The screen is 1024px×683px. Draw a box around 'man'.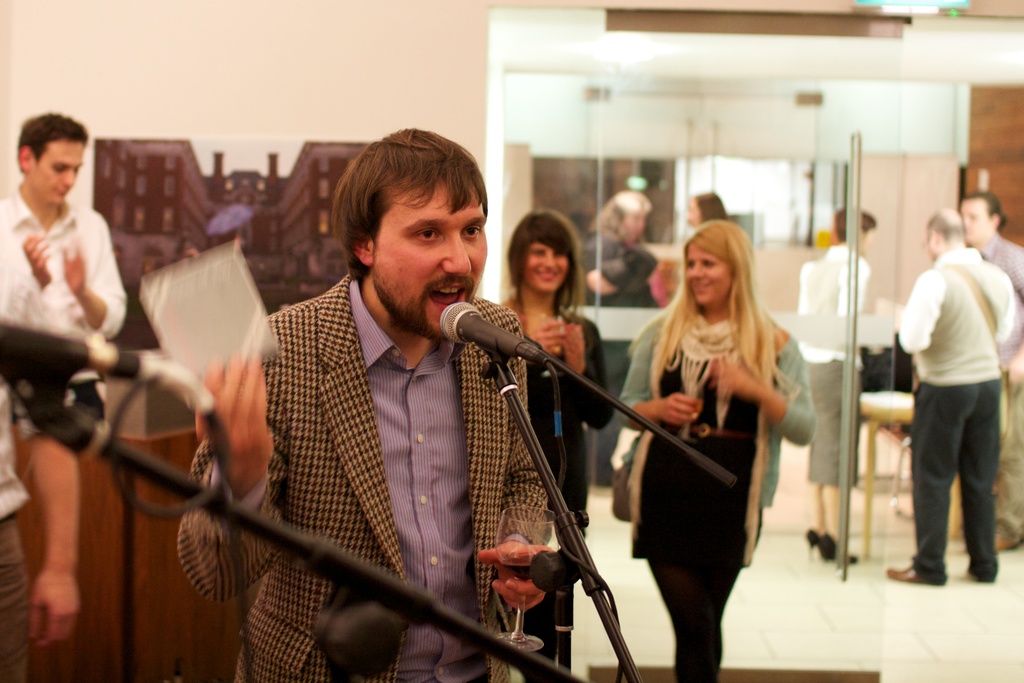
(884,206,1015,584).
